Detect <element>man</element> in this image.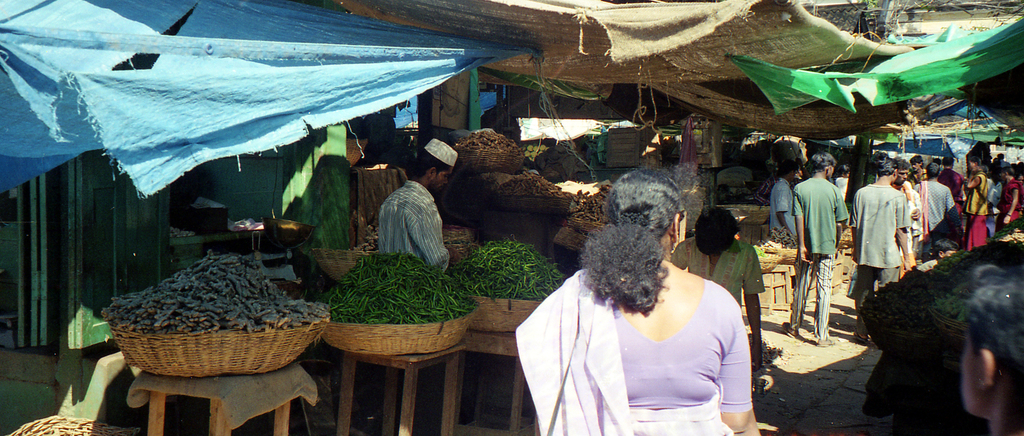
Detection: 790/149/854/345.
